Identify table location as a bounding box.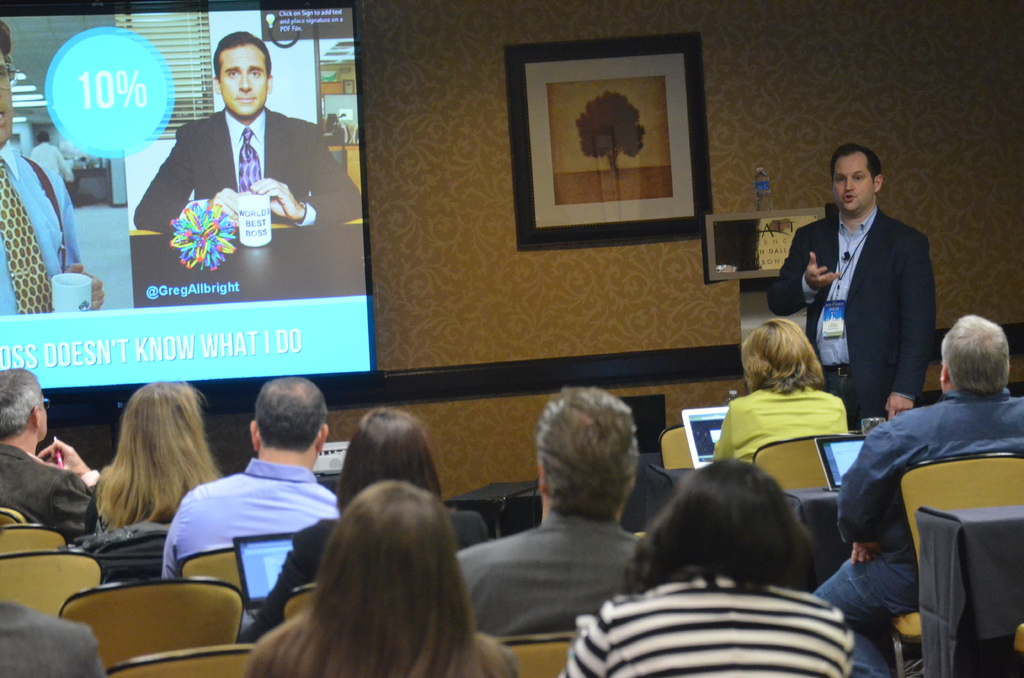
(left=134, top=227, right=365, bottom=307).
